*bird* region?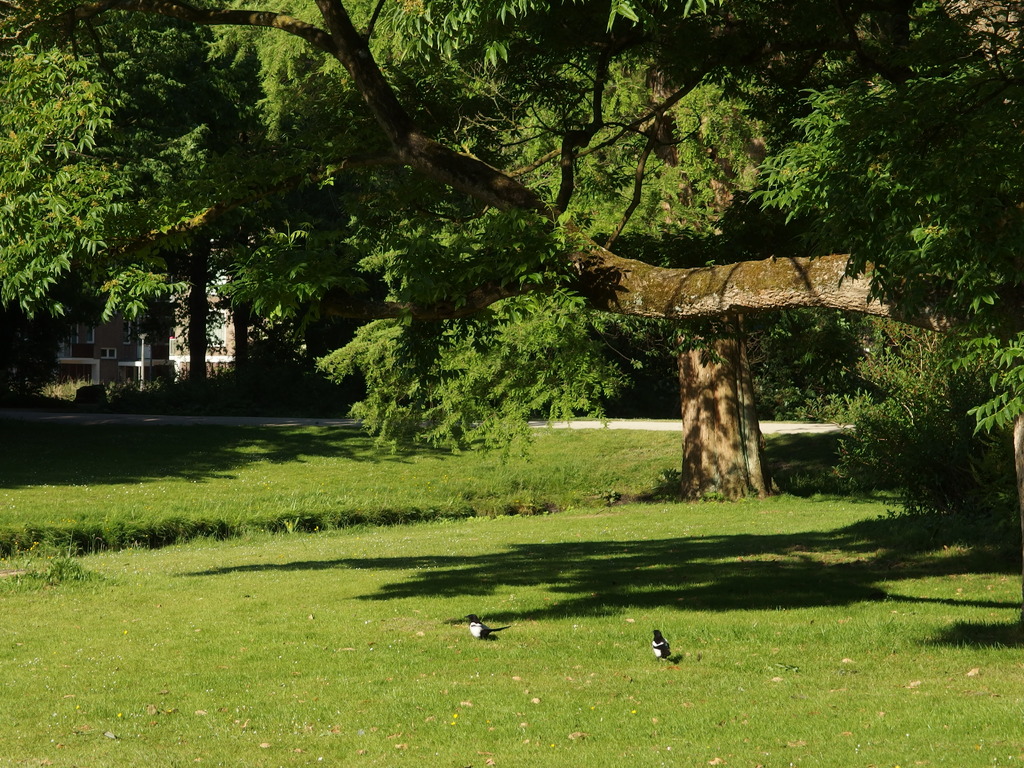
detection(652, 627, 675, 659)
